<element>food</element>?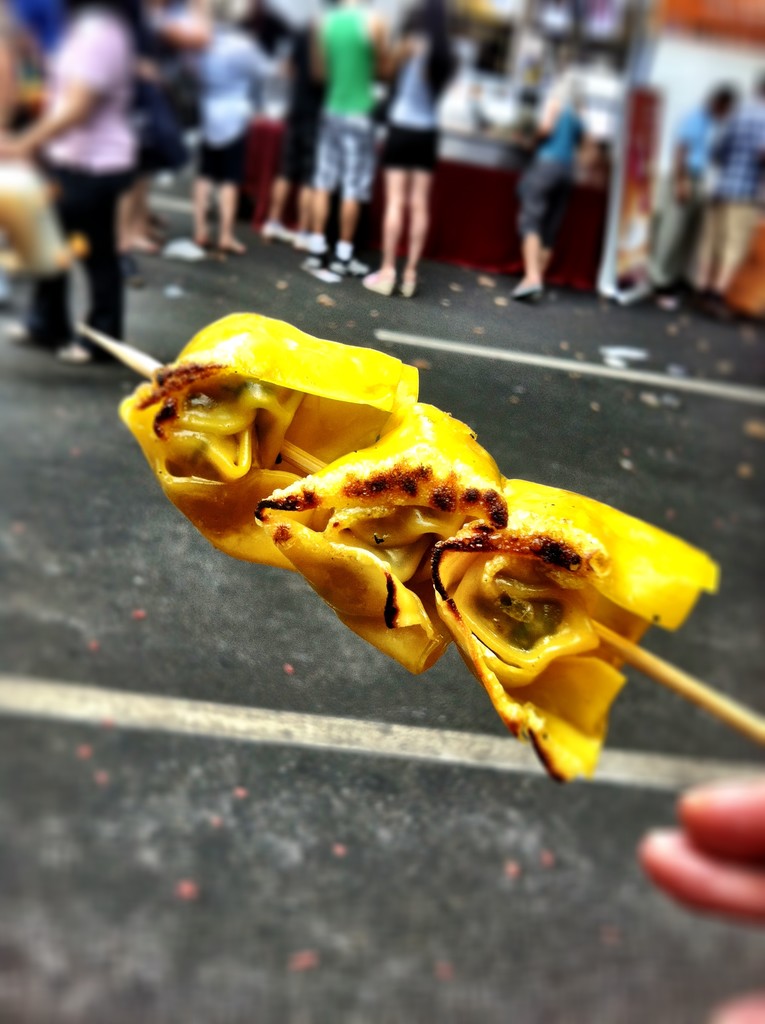
[left=117, top=308, right=721, bottom=792]
